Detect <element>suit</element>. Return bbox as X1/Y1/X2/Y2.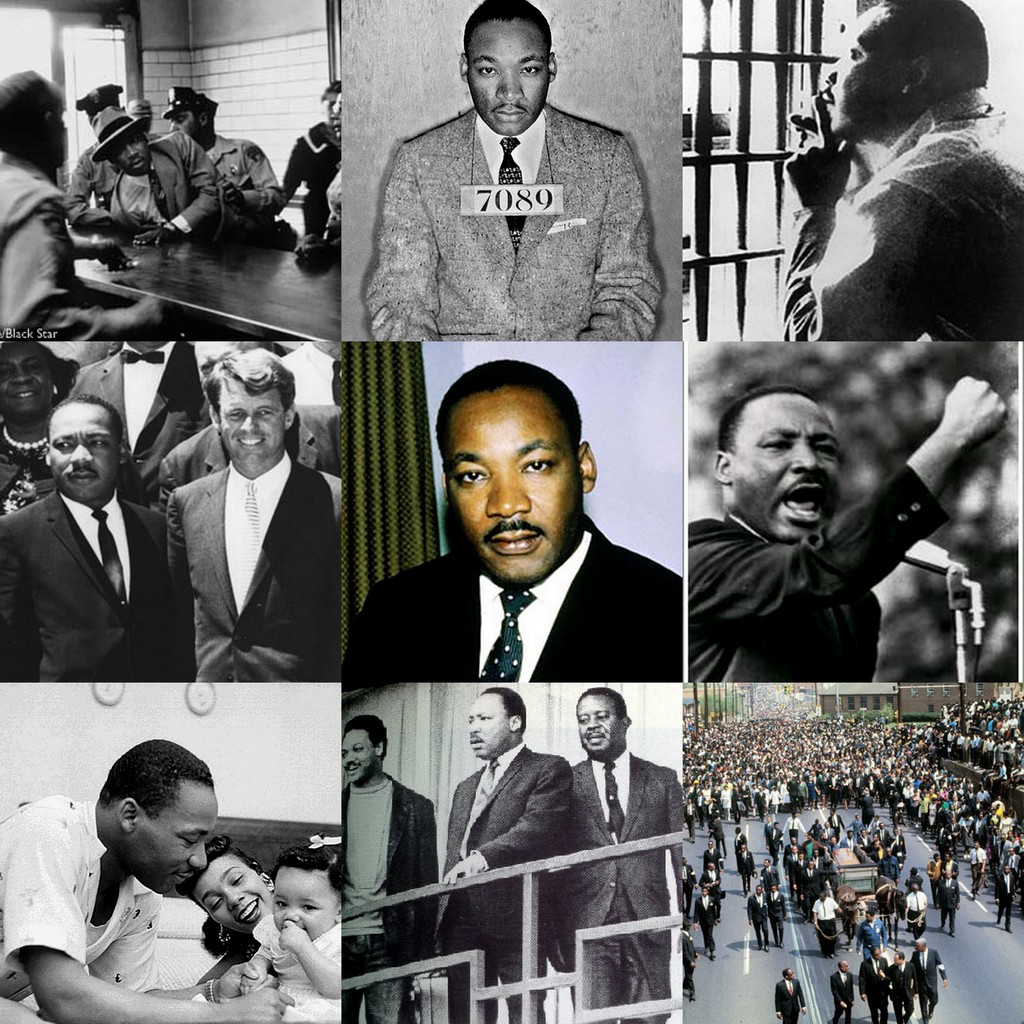
166/461/341/685.
